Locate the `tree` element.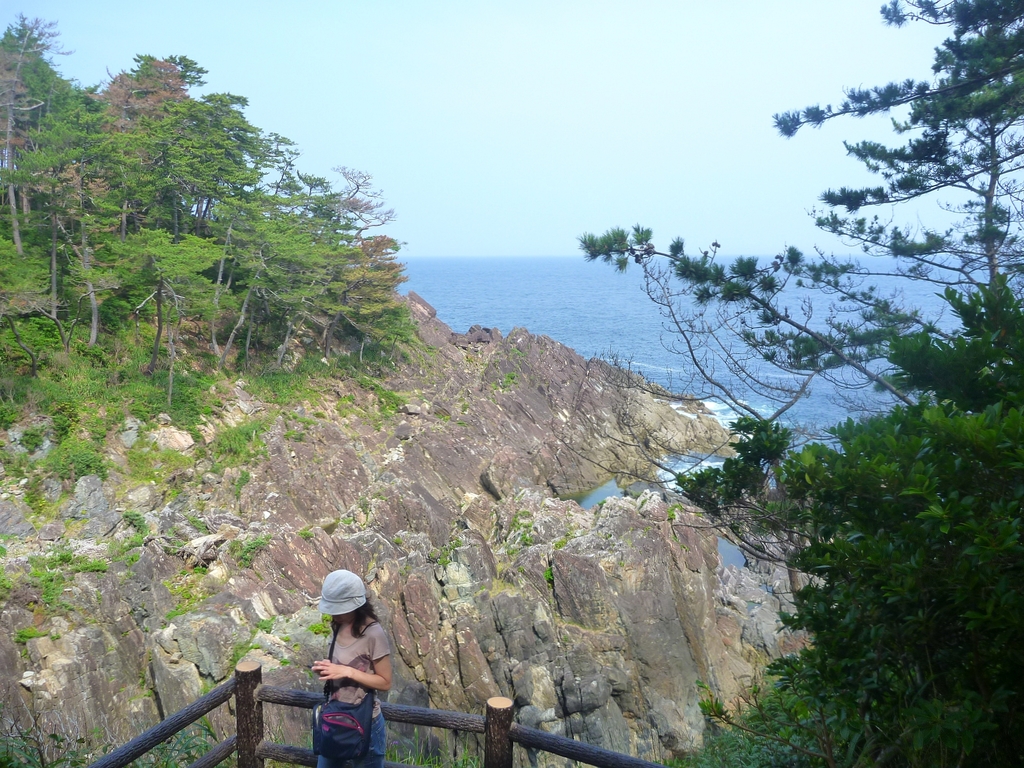
Element bbox: {"left": 573, "top": 0, "right": 1023, "bottom": 458}.
